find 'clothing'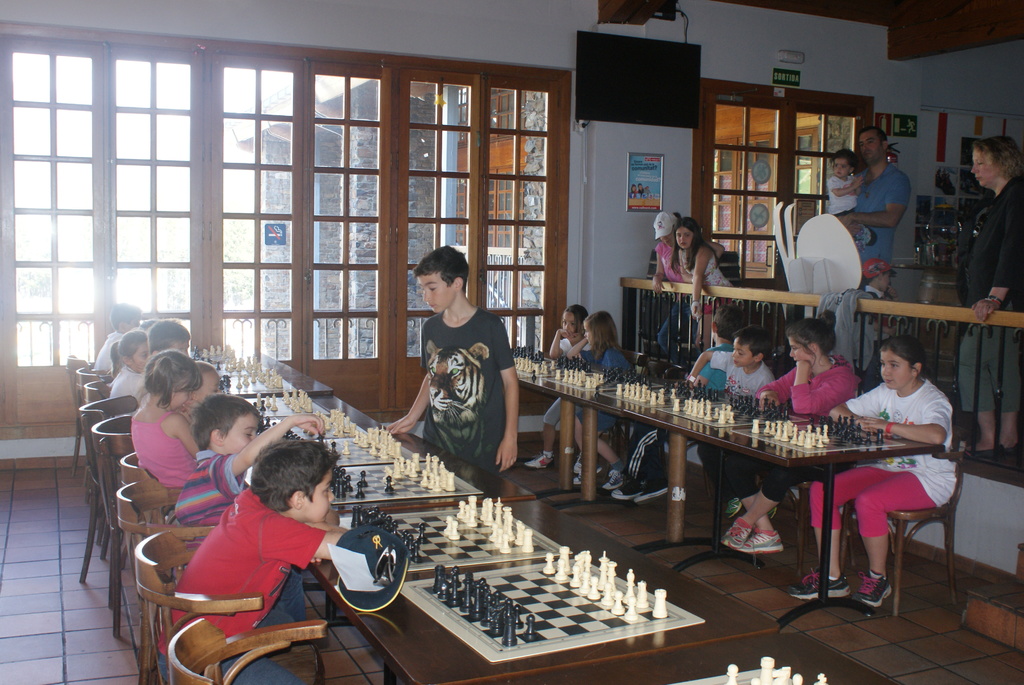
(x1=621, y1=345, x2=737, y2=485)
